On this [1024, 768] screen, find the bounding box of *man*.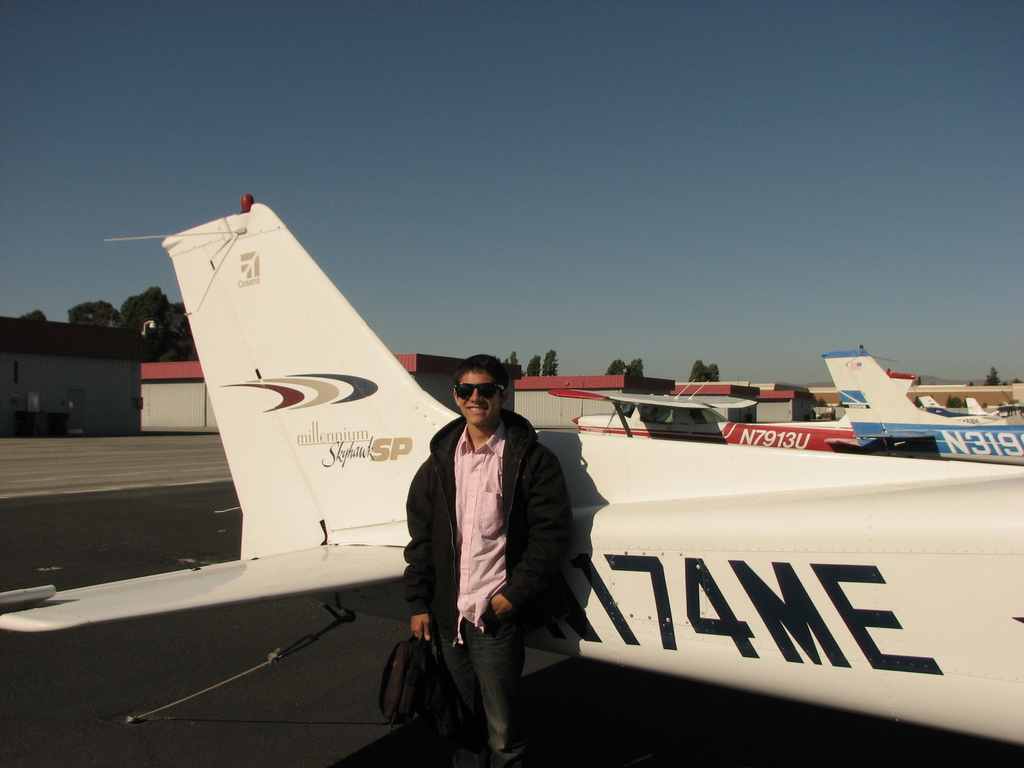
Bounding box: <region>394, 352, 589, 767</region>.
